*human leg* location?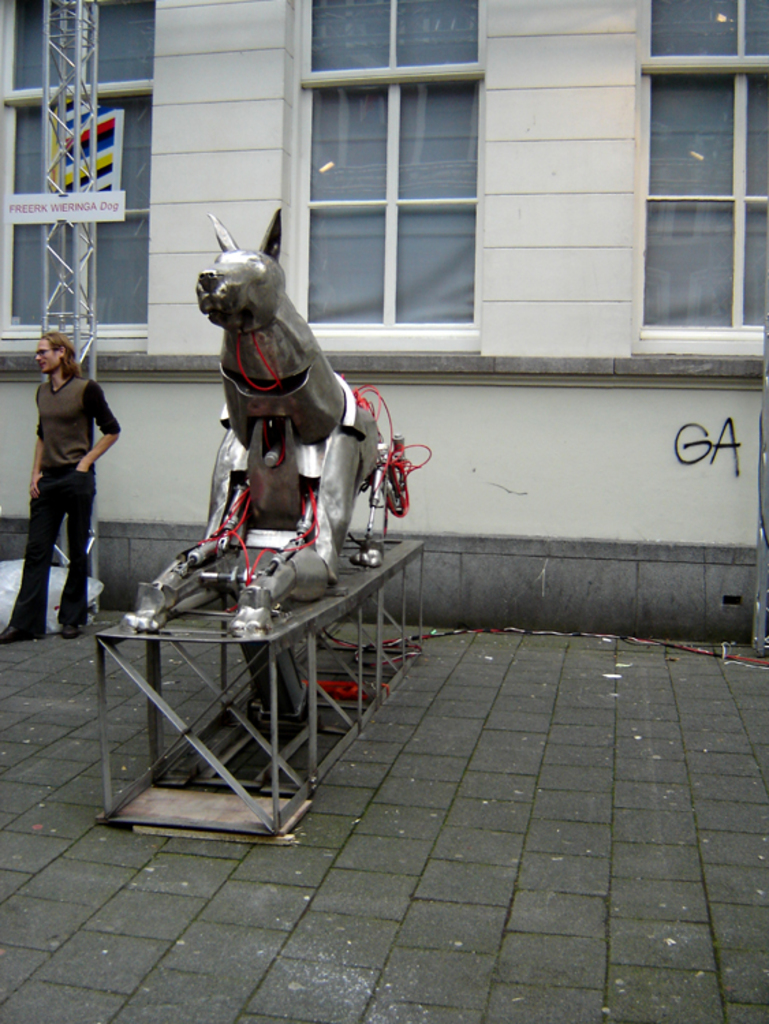
(x1=1, y1=467, x2=72, y2=639)
